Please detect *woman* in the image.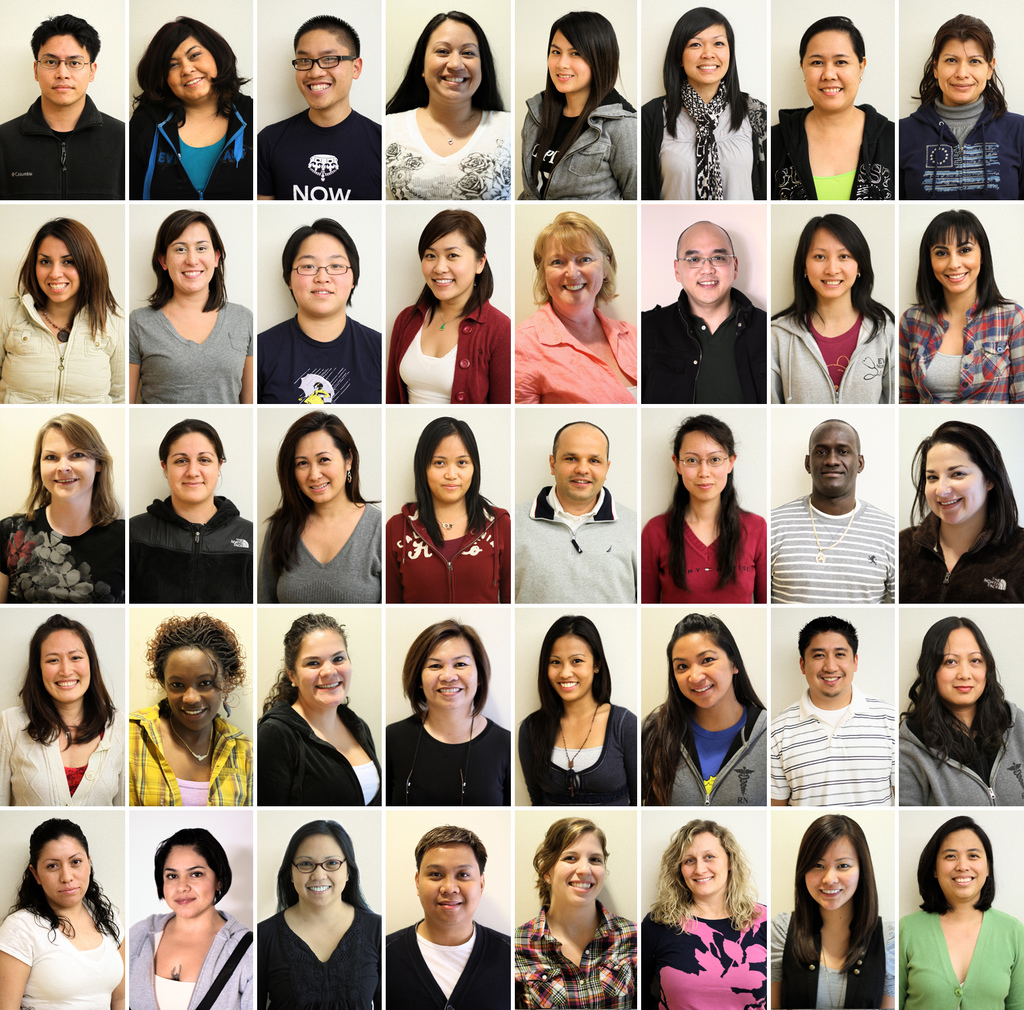
<bbox>514, 216, 638, 405</bbox>.
